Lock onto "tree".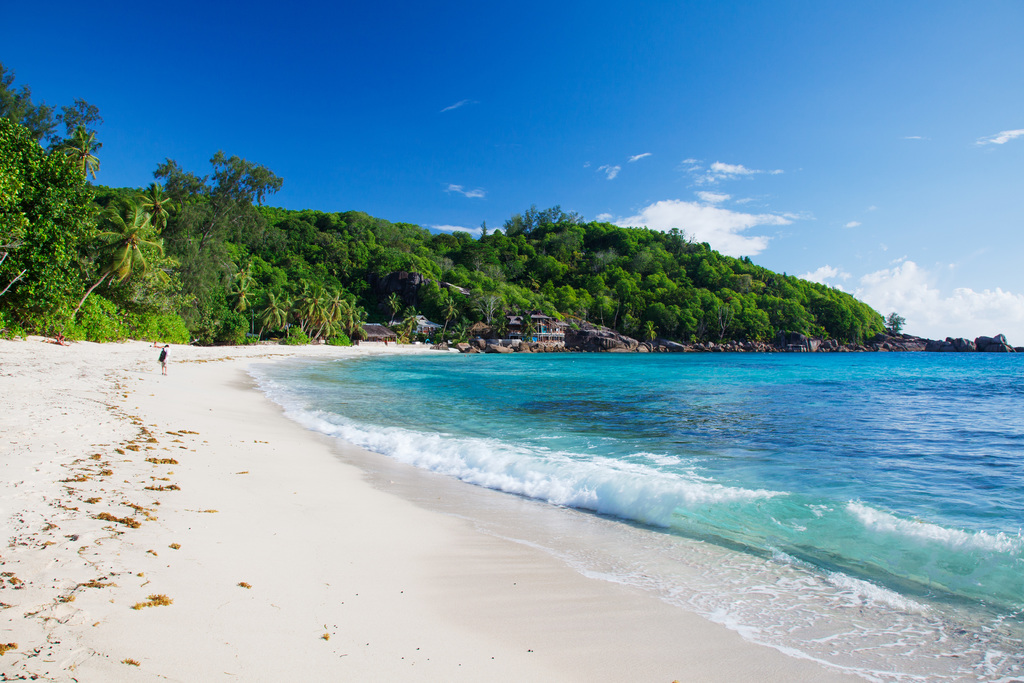
Locked: <region>661, 304, 682, 336</region>.
